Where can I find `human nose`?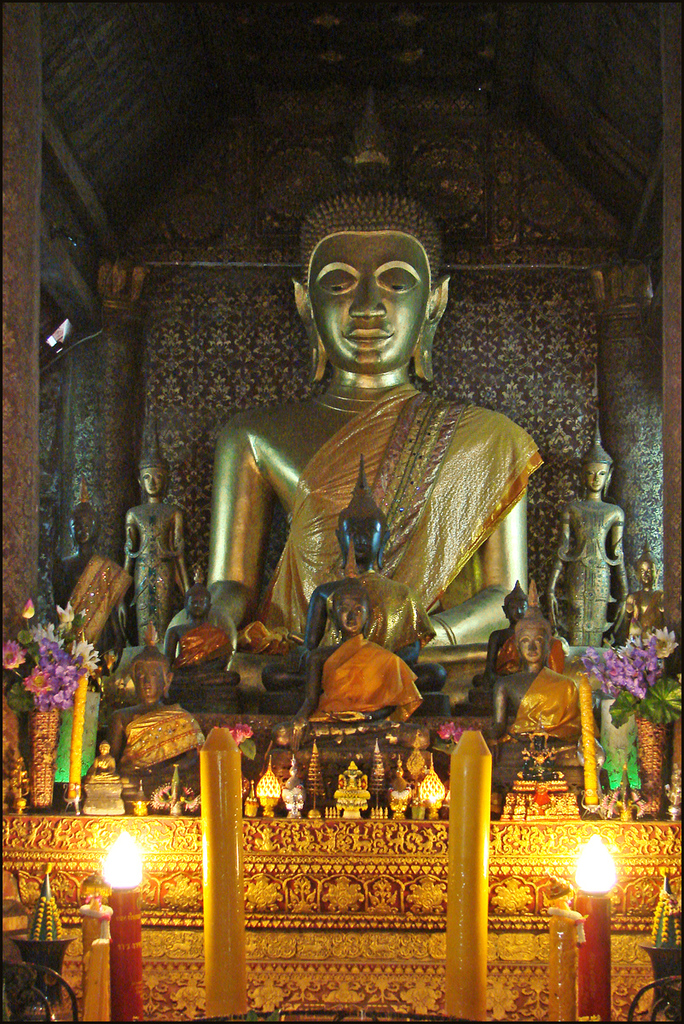
You can find it at Rect(144, 672, 151, 687).
